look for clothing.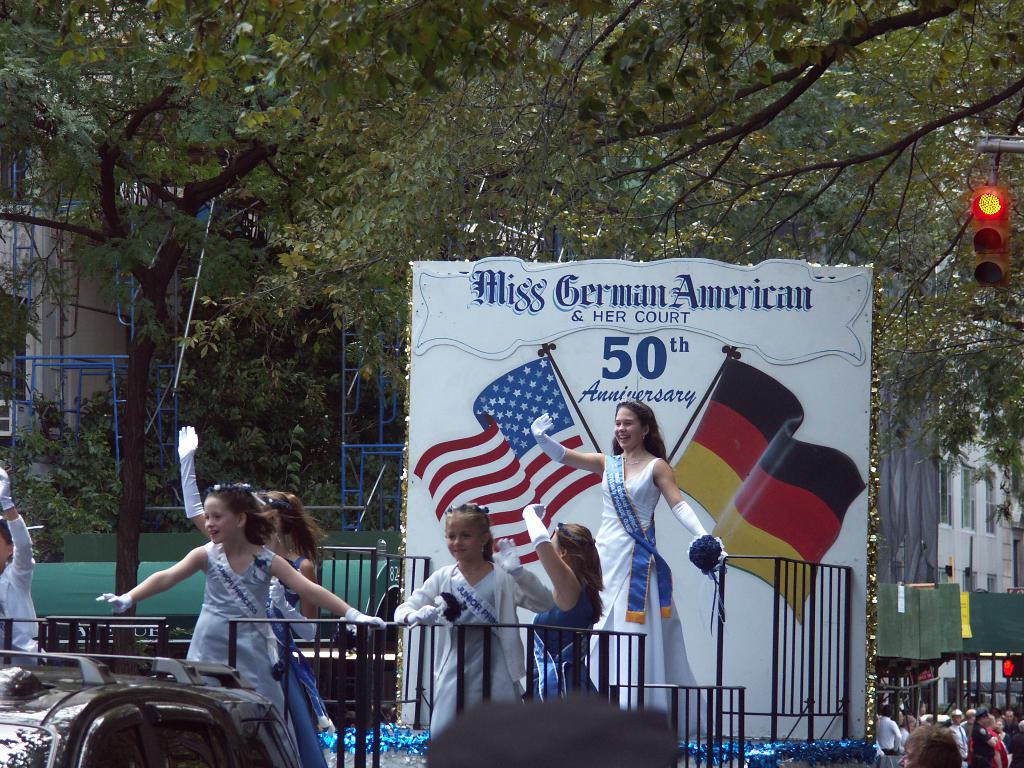
Found: box(184, 537, 300, 767).
